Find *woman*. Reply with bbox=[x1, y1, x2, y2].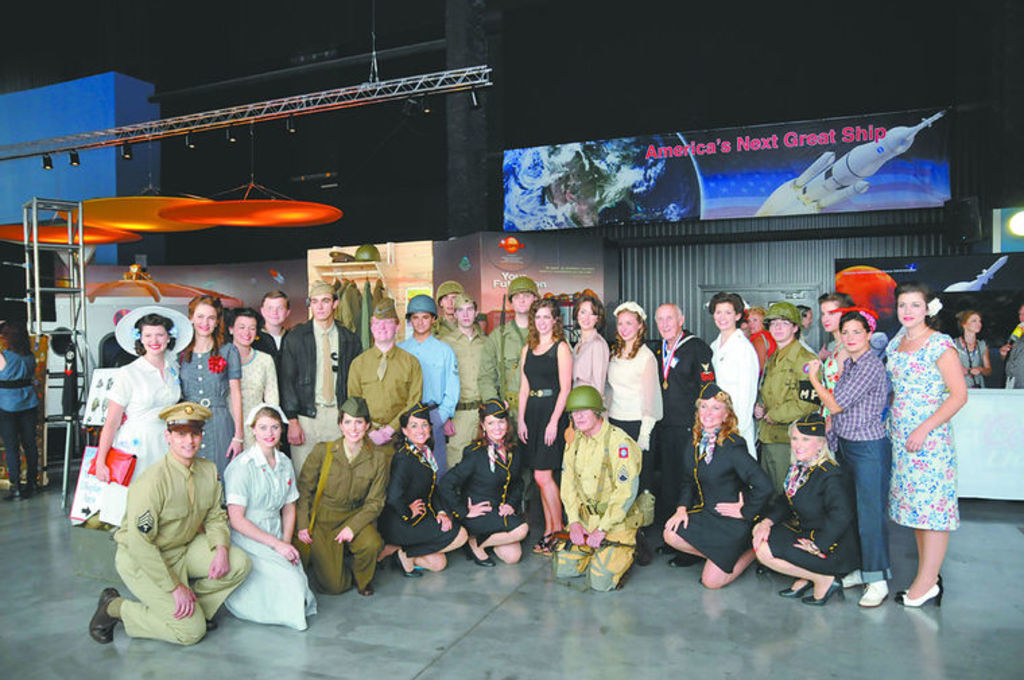
bbox=[207, 399, 300, 641].
